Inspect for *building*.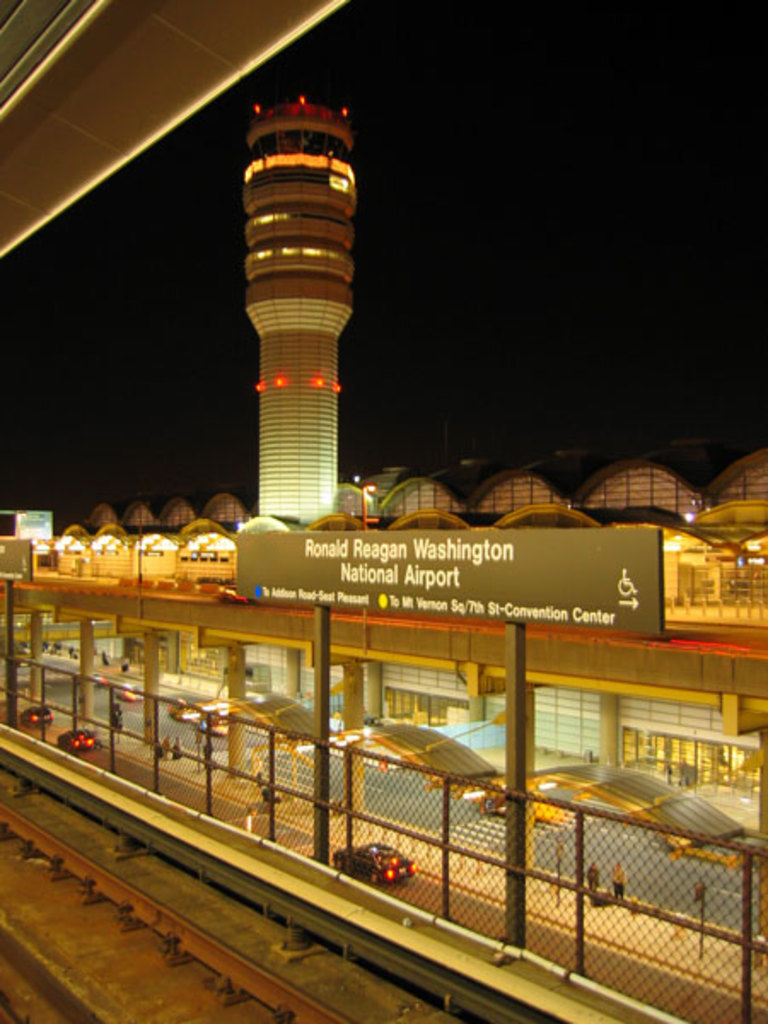
Inspection: (0,452,766,934).
